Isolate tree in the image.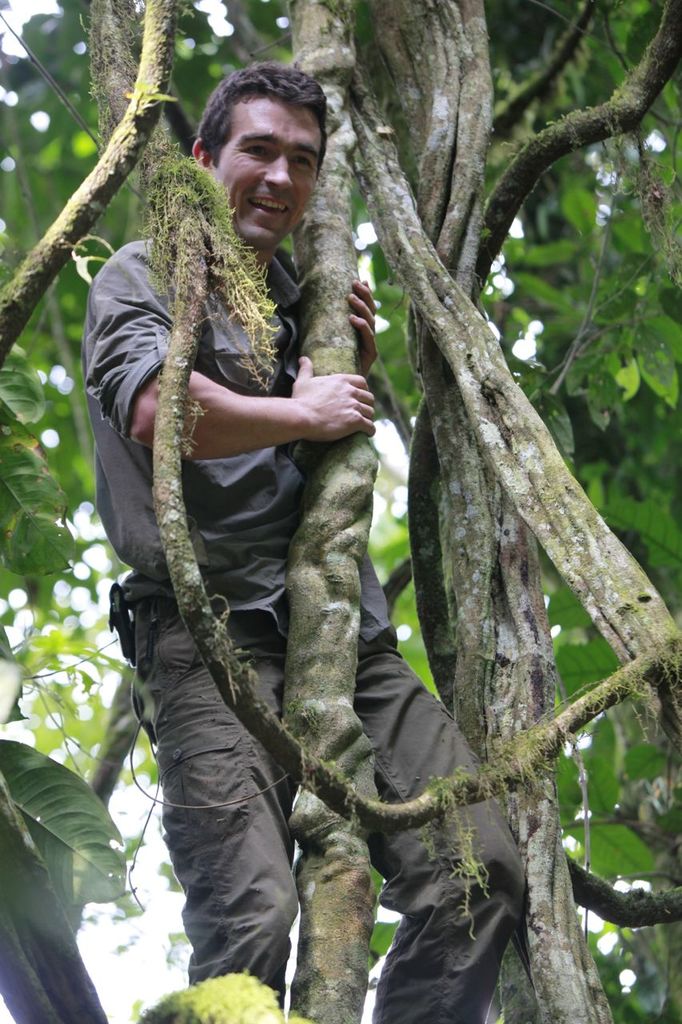
Isolated region: <region>0, 0, 681, 1023</region>.
